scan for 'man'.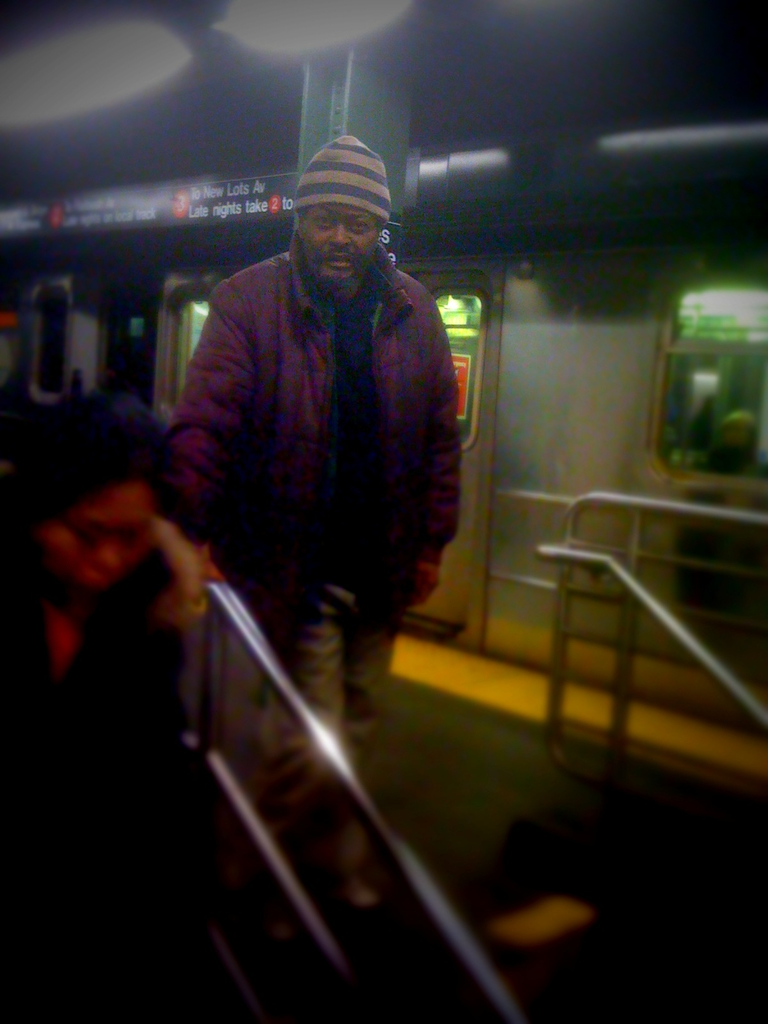
Scan result: [151, 145, 500, 876].
